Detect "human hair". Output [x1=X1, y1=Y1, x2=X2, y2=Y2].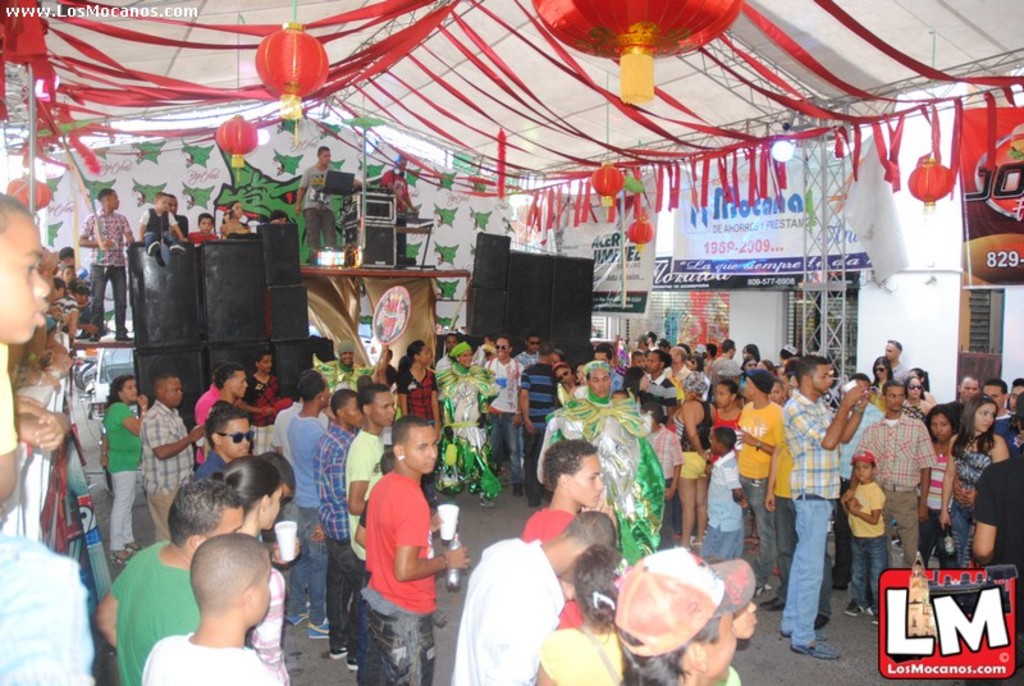
[x1=212, y1=456, x2=280, y2=508].
